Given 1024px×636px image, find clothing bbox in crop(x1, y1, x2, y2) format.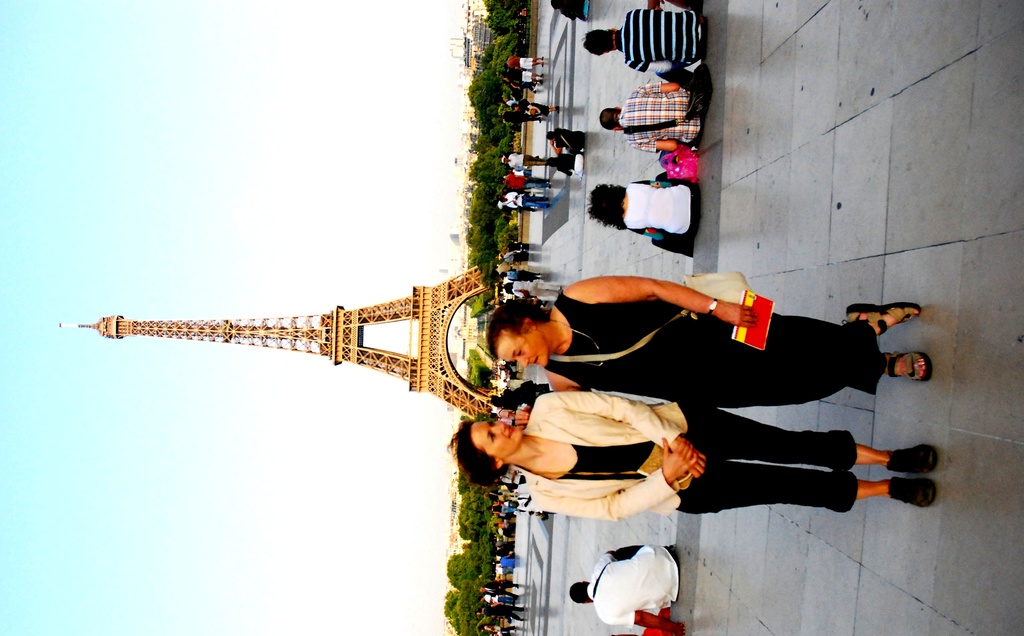
crop(188, 181, 839, 552).
